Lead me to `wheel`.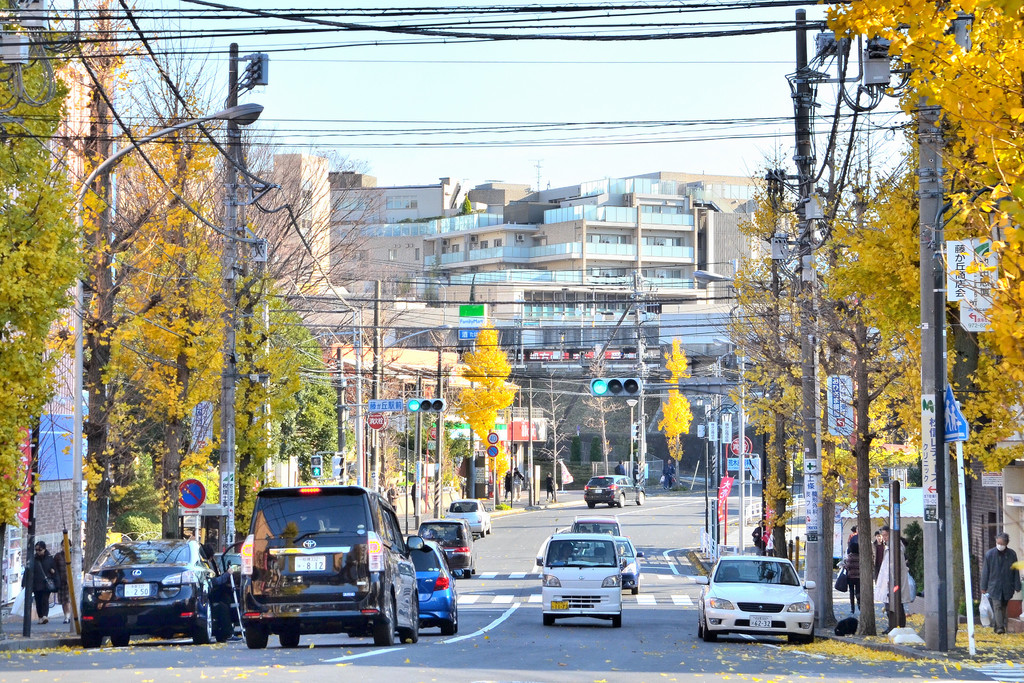
Lead to 246, 628, 268, 649.
